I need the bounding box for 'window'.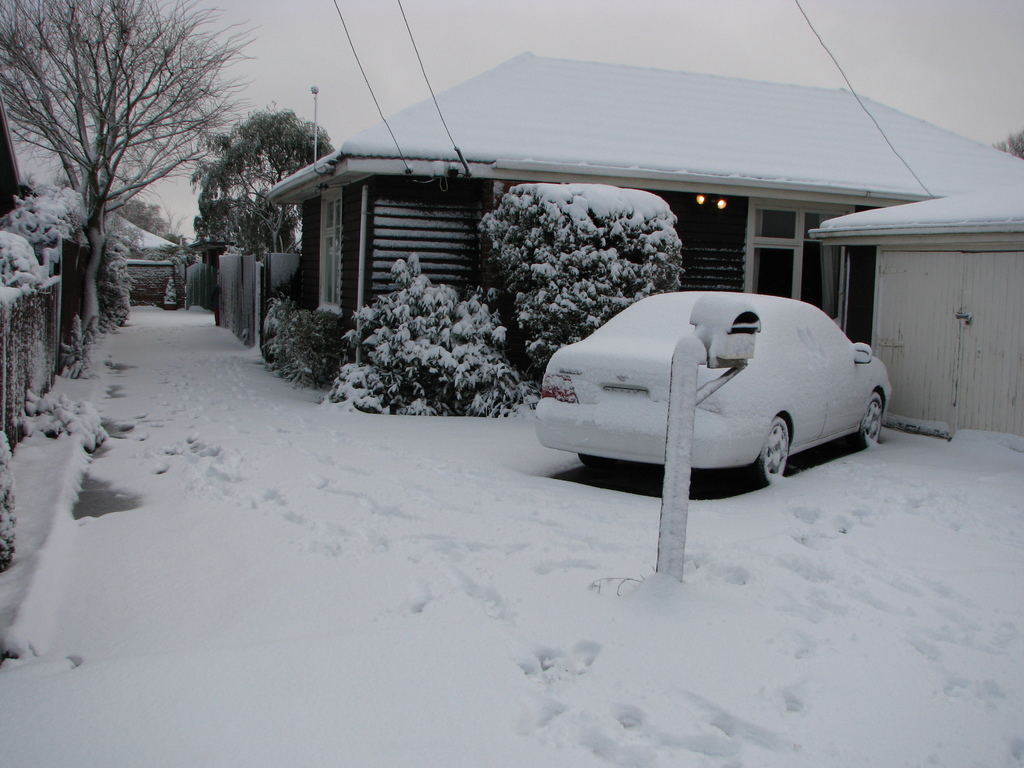
Here it is: l=319, t=187, r=344, b=315.
